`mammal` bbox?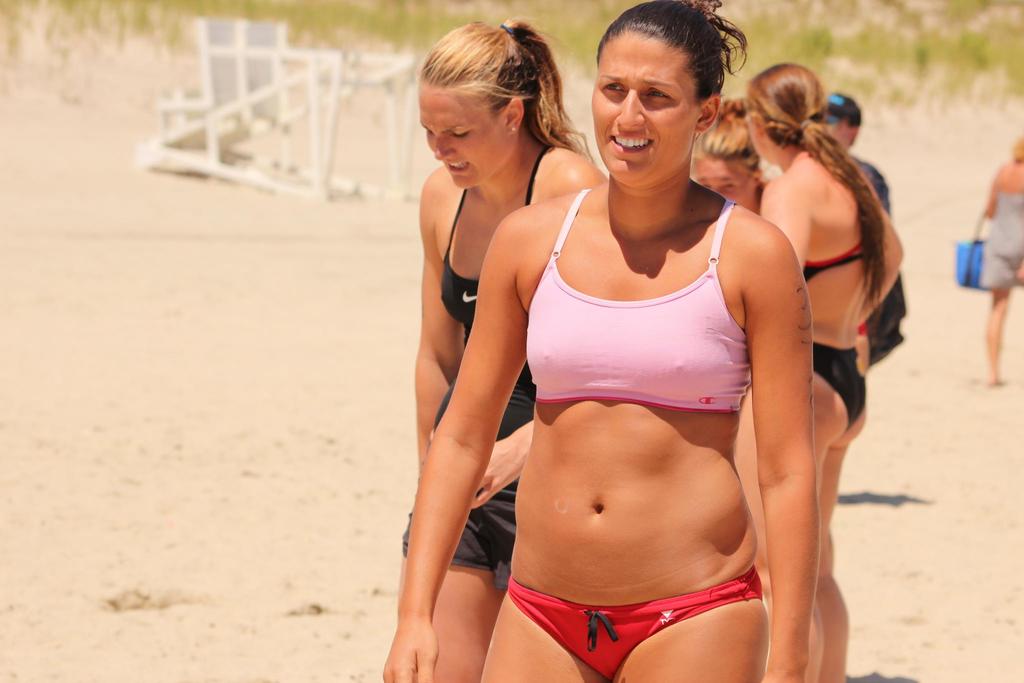
left=977, top=137, right=1023, bottom=383
